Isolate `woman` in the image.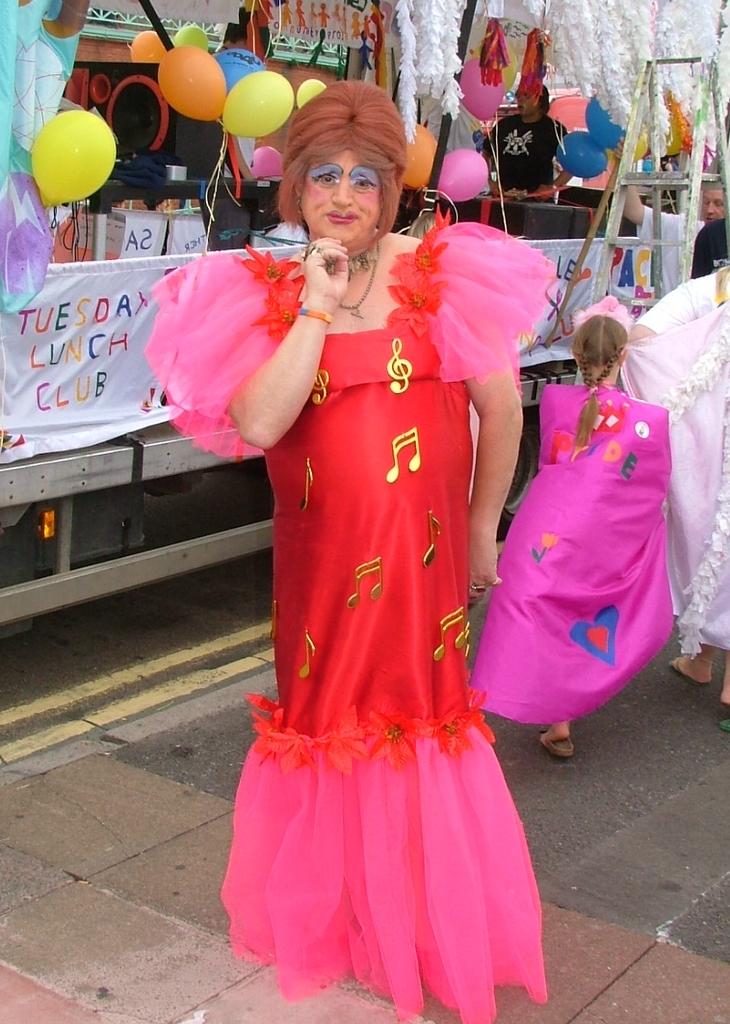
Isolated region: (left=128, top=75, right=558, bottom=1022).
